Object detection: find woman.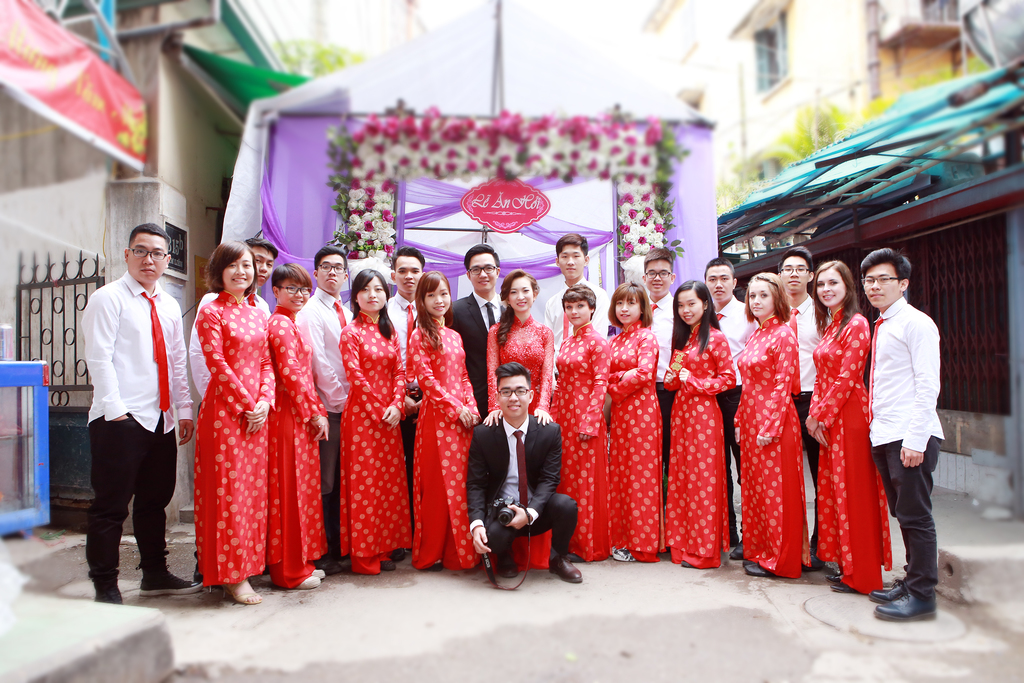
box(198, 244, 275, 605).
